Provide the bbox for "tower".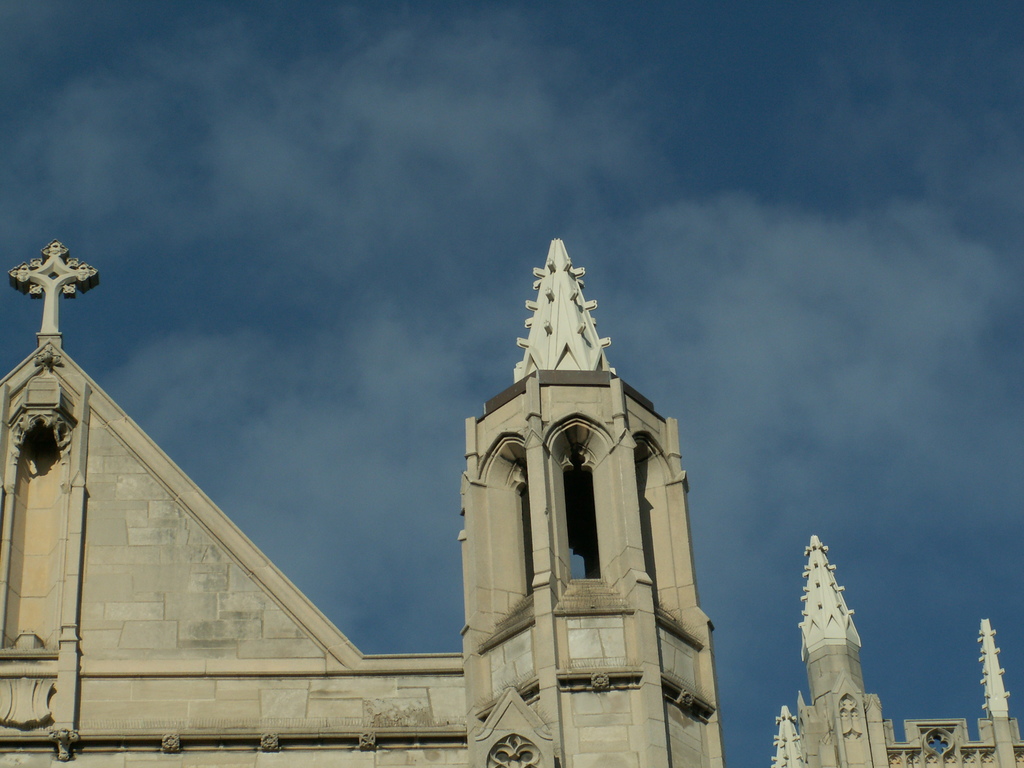
bbox(436, 230, 727, 716).
